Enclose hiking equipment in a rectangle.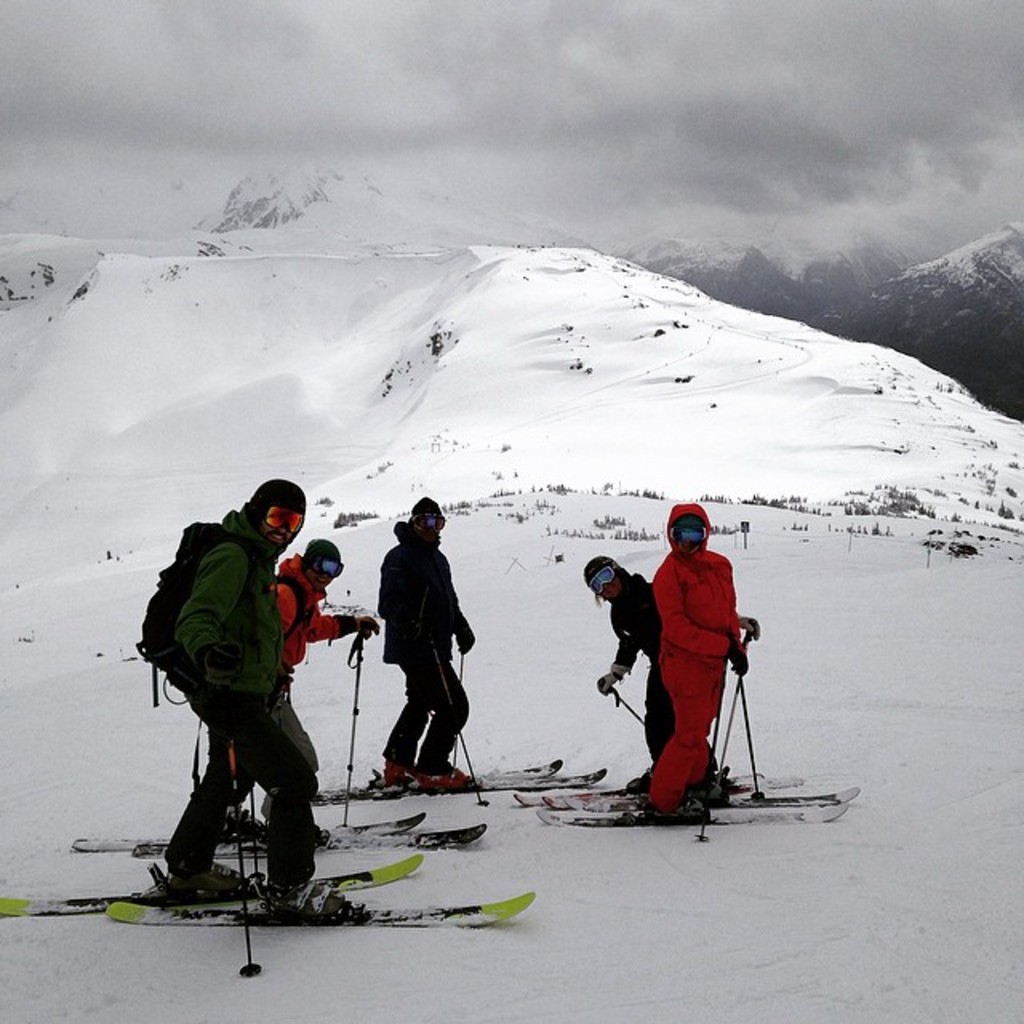
429/648/491/810.
